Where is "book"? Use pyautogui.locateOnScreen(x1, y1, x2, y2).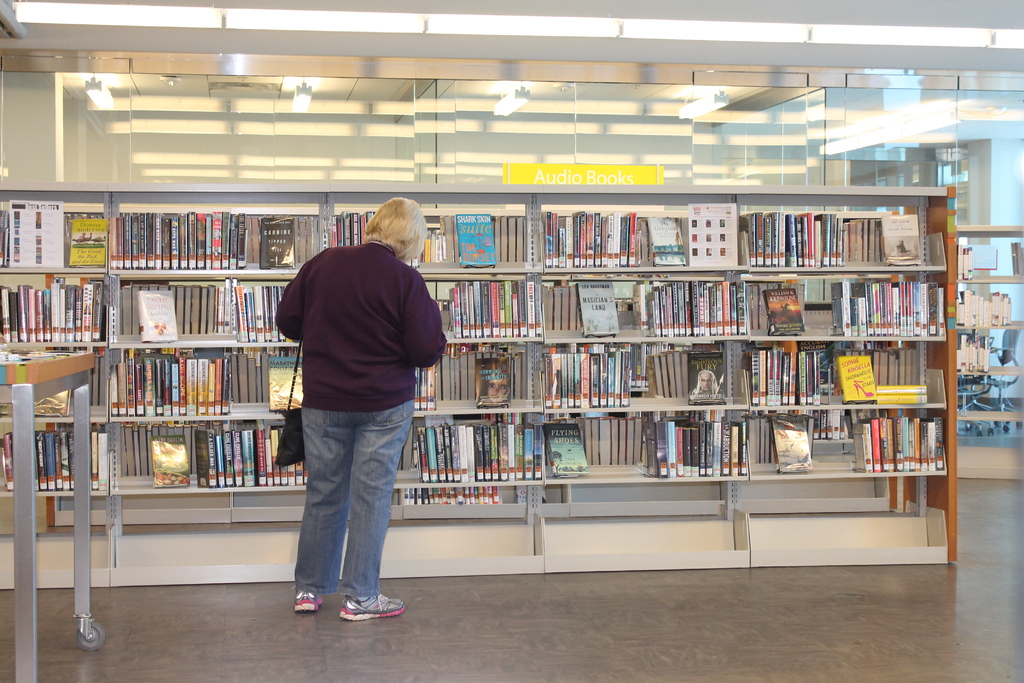
pyautogui.locateOnScreen(952, 242, 986, 278).
